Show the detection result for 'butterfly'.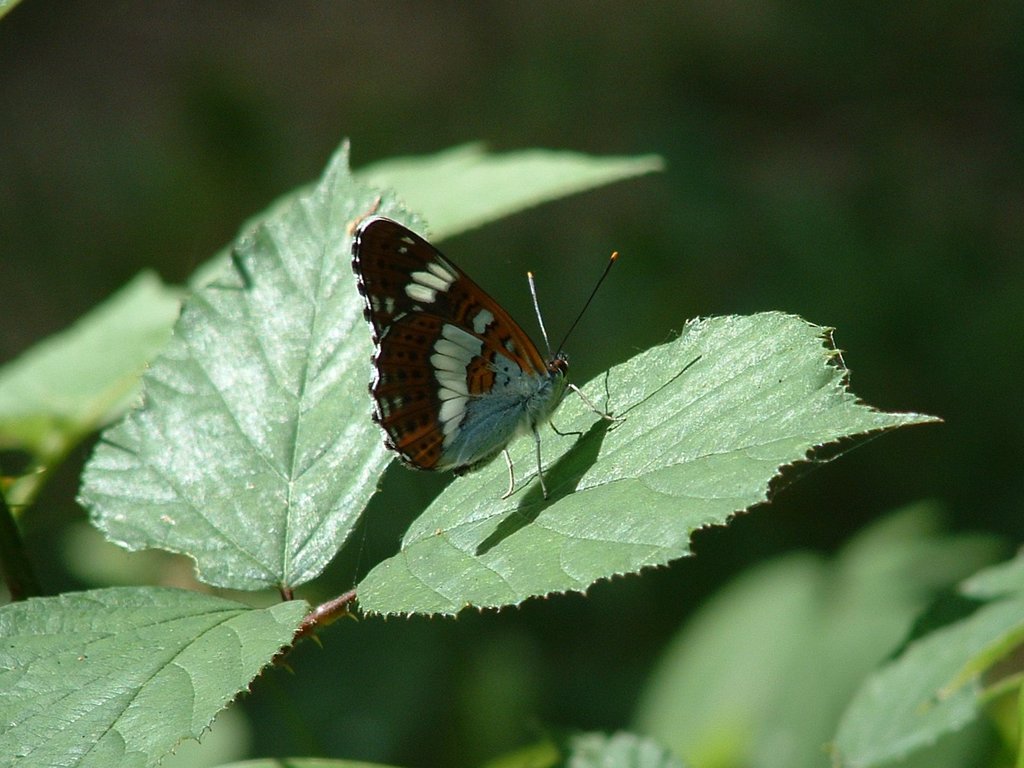
select_region(333, 189, 637, 488).
